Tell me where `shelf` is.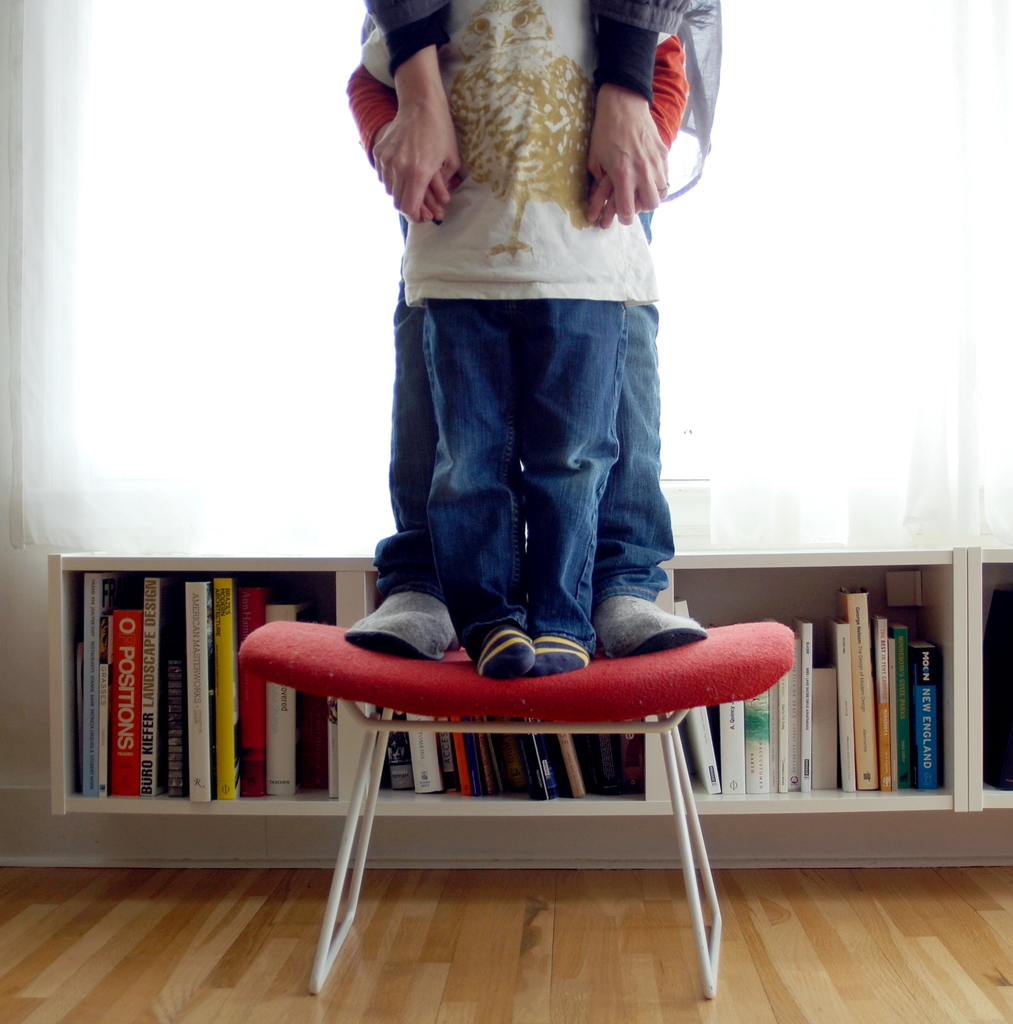
`shelf` is at detection(354, 554, 680, 830).
